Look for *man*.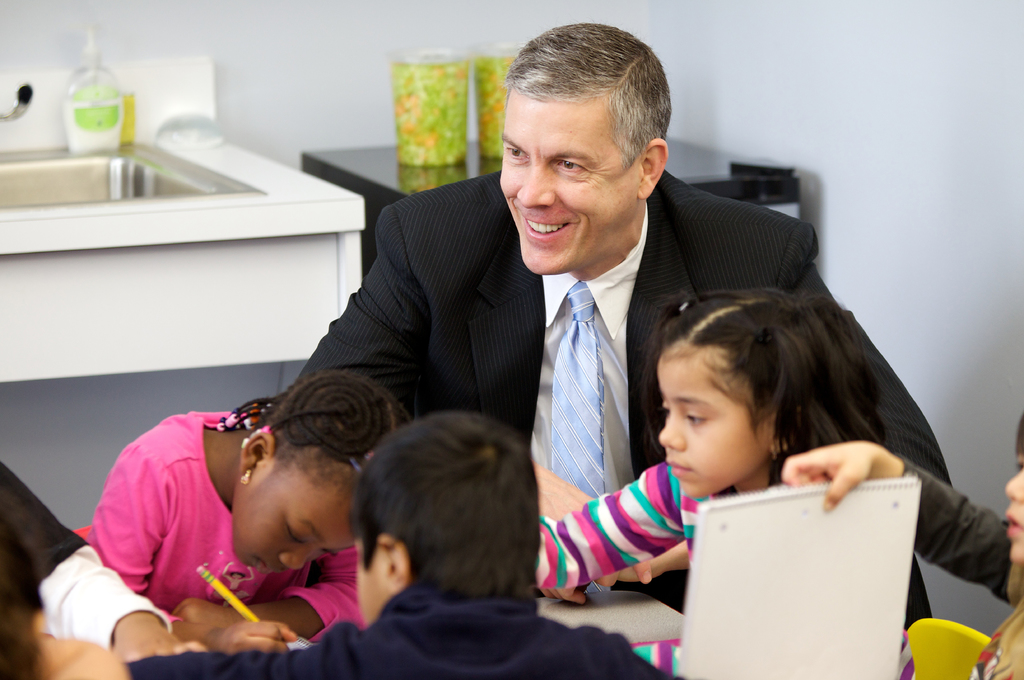
Found: (left=286, top=83, right=854, bottom=628).
